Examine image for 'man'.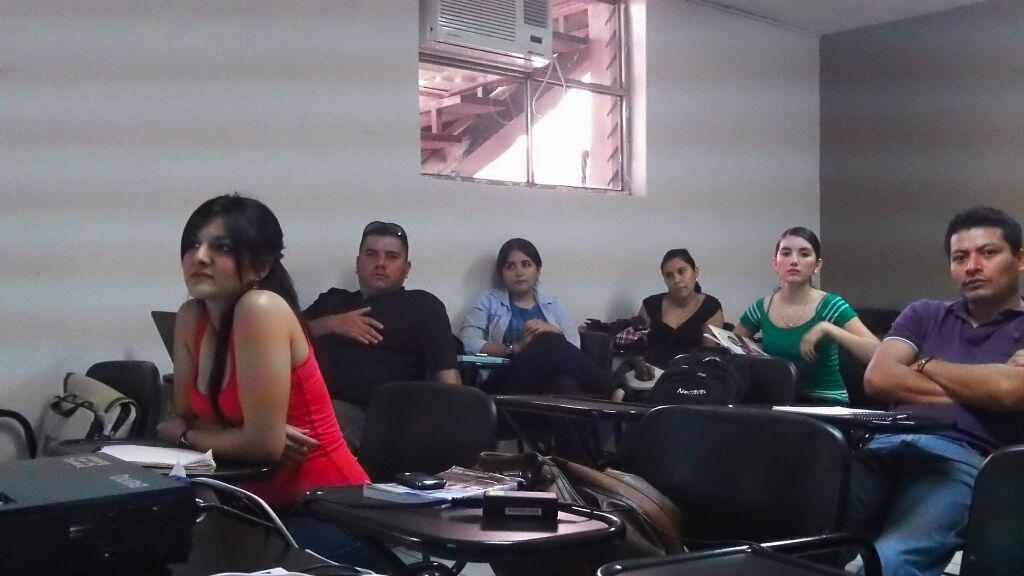
Examination result: (833,209,1023,575).
